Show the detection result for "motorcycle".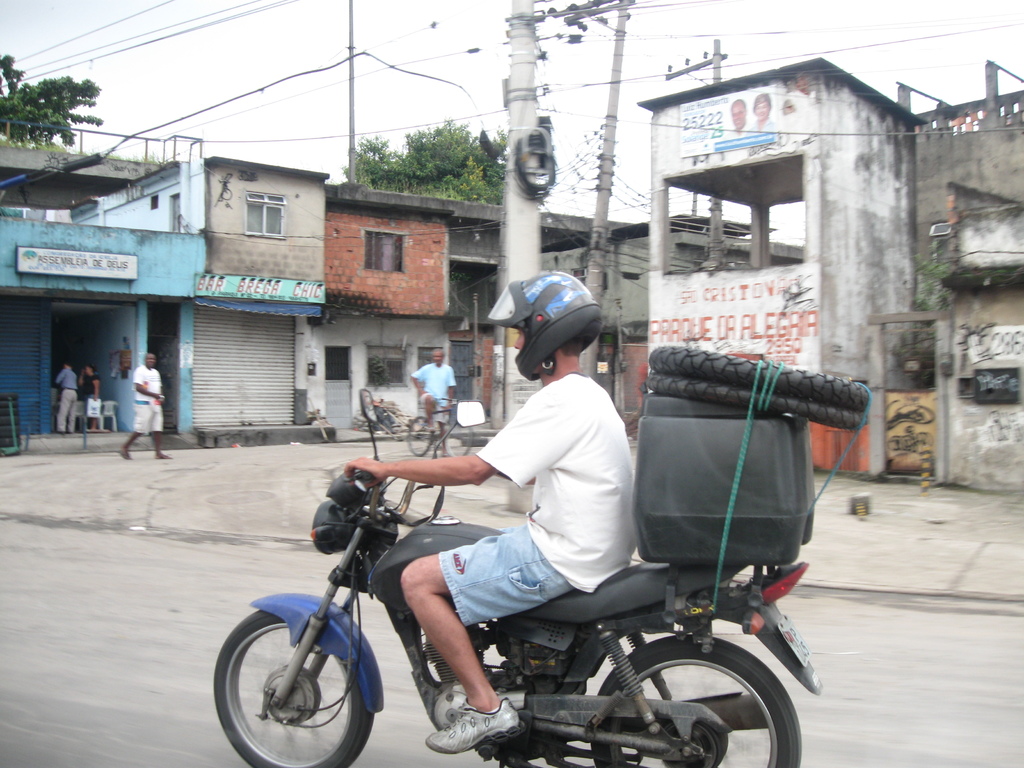
132, 378, 833, 767.
